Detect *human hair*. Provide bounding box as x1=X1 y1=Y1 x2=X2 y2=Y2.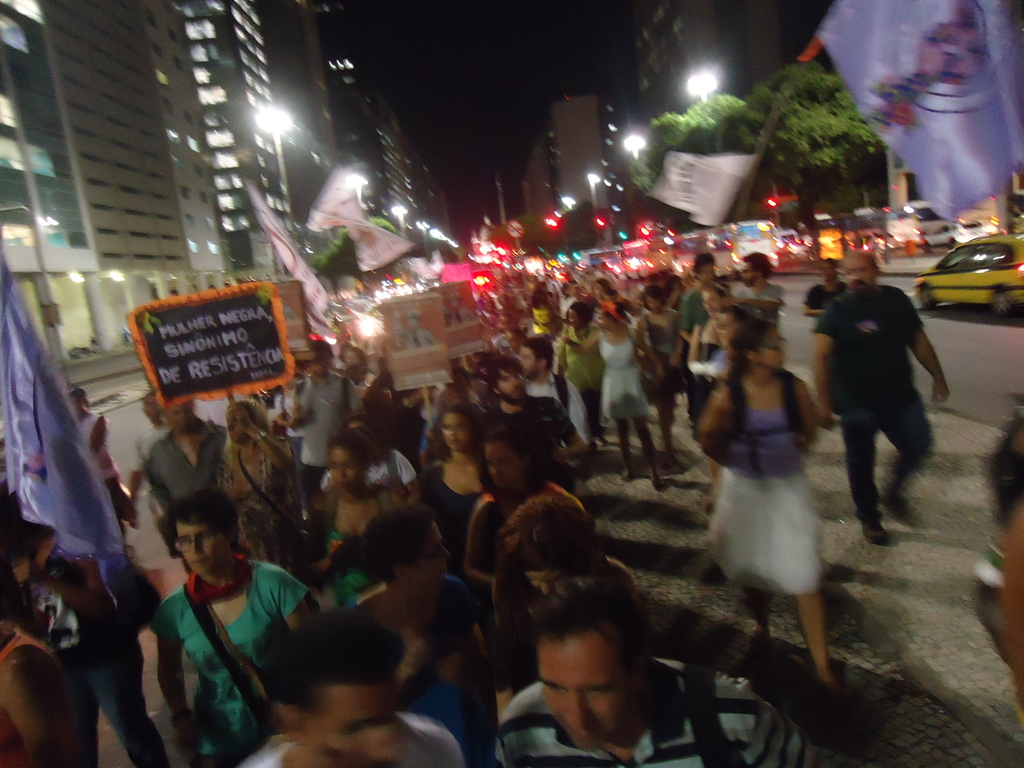
x1=536 y1=572 x2=657 y2=748.
